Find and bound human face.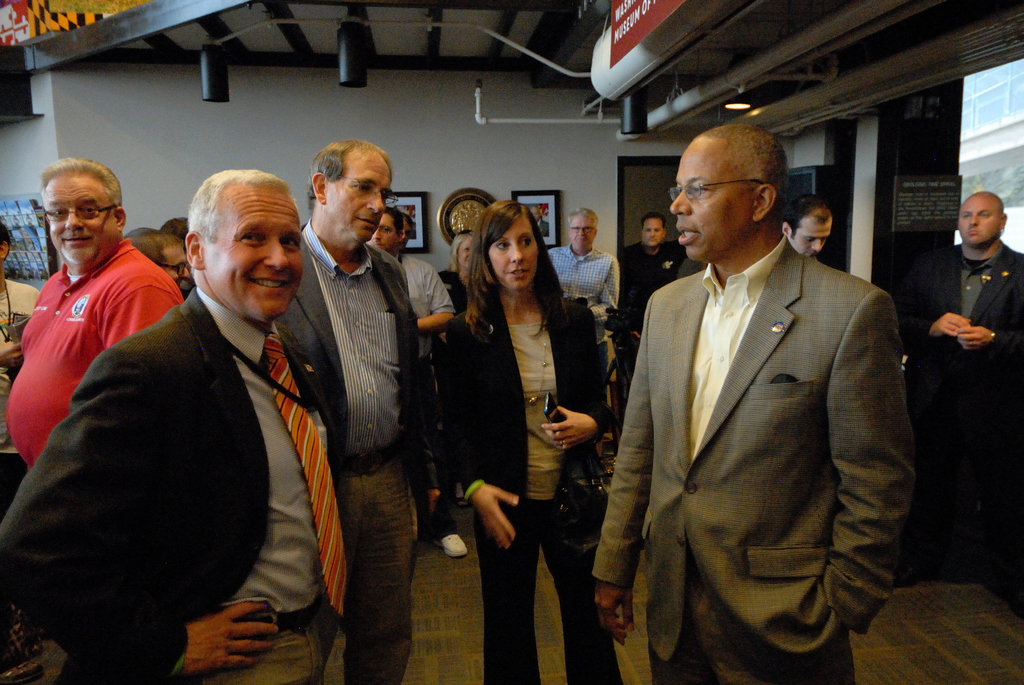
Bound: 959:194:998:247.
